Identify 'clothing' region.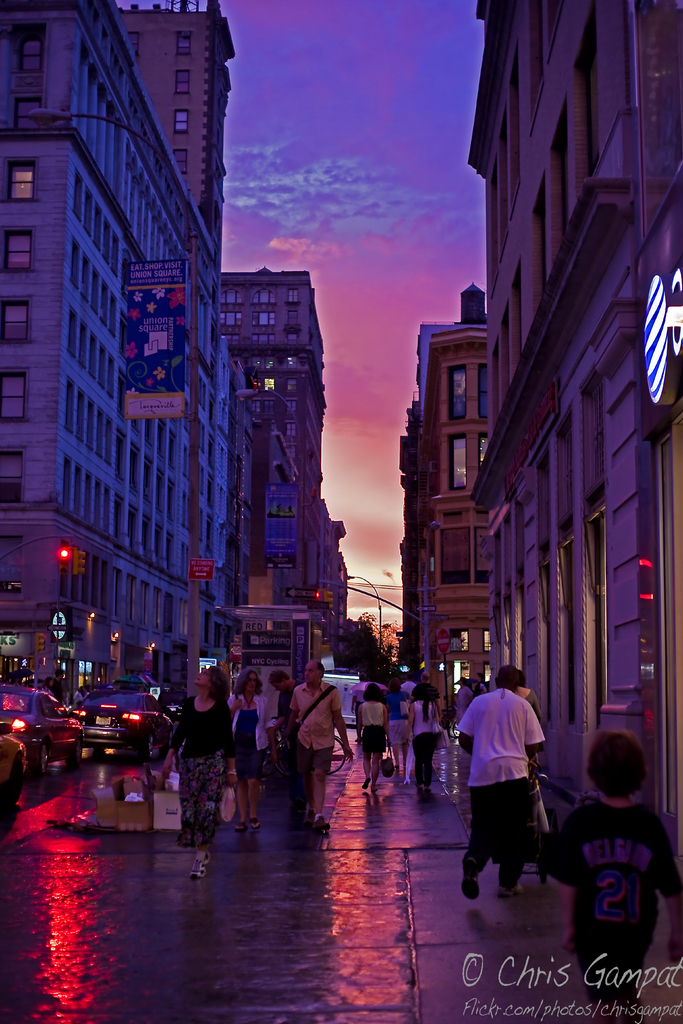
Region: 525/684/545/724.
